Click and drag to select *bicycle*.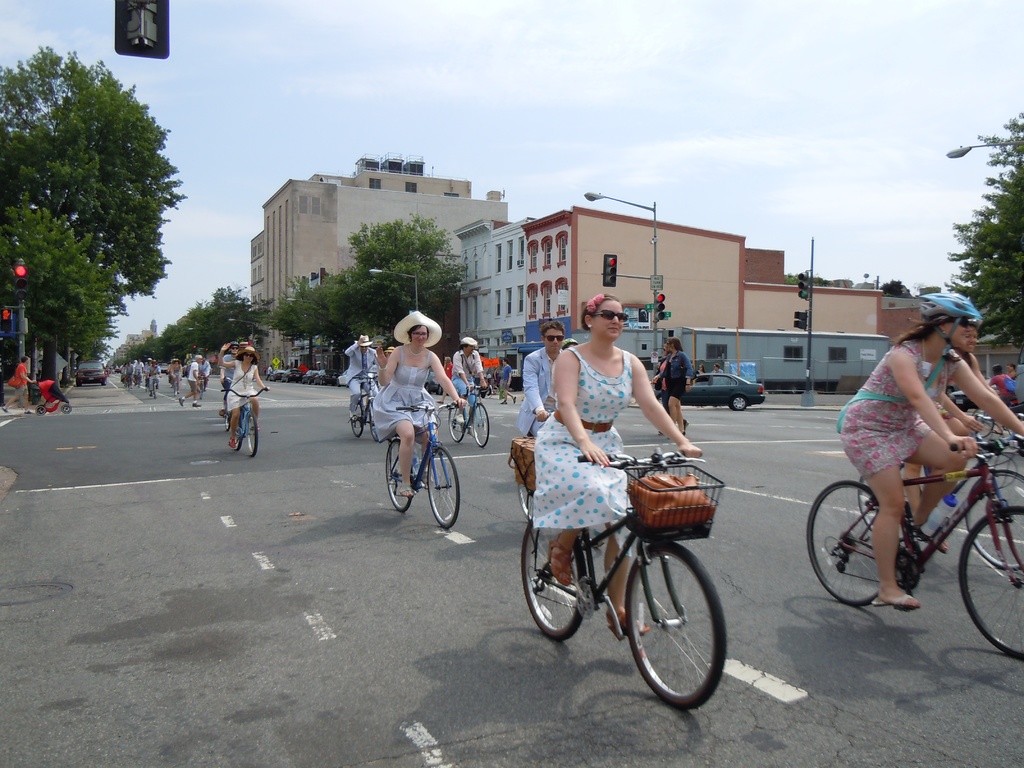
Selection: 147:371:159:399.
